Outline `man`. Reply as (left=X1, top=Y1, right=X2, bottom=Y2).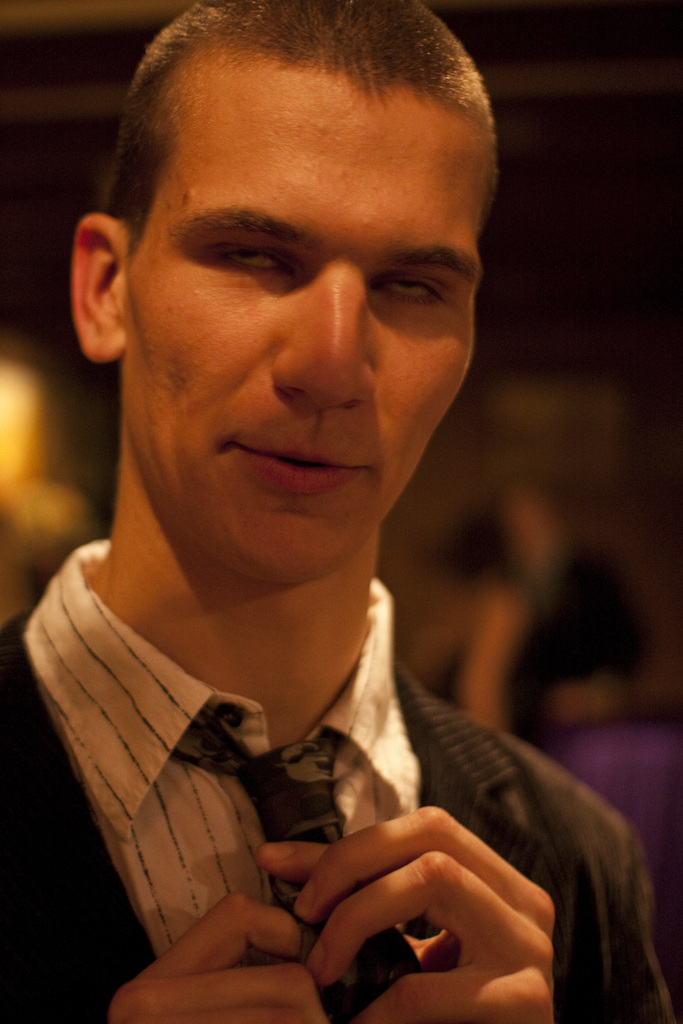
(left=0, top=42, right=636, bottom=1023).
